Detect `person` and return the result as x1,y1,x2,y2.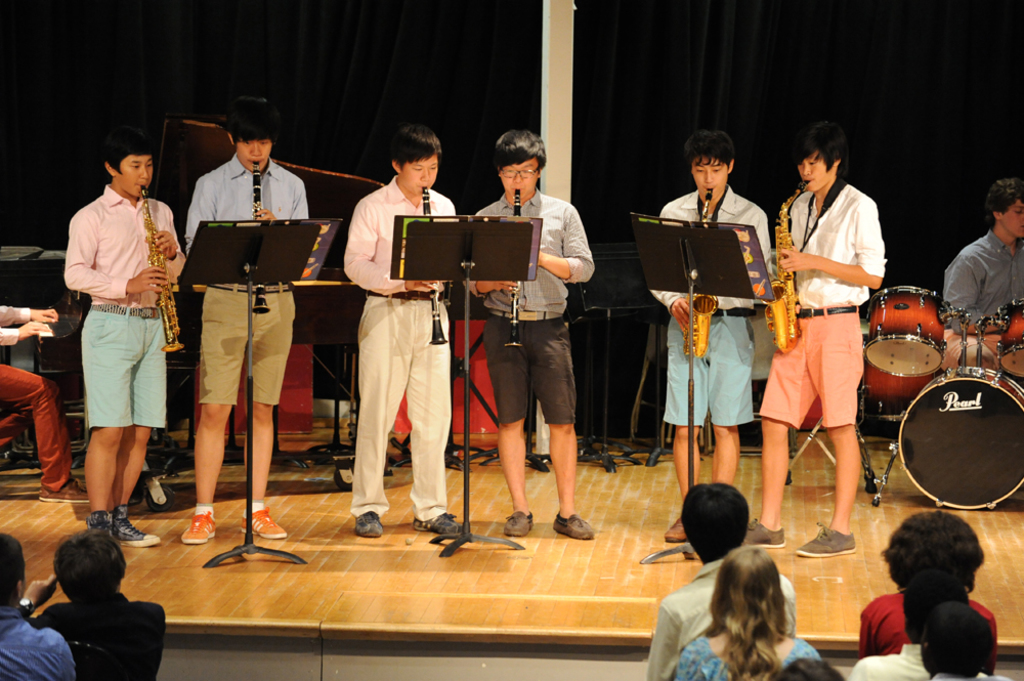
742,122,884,559.
